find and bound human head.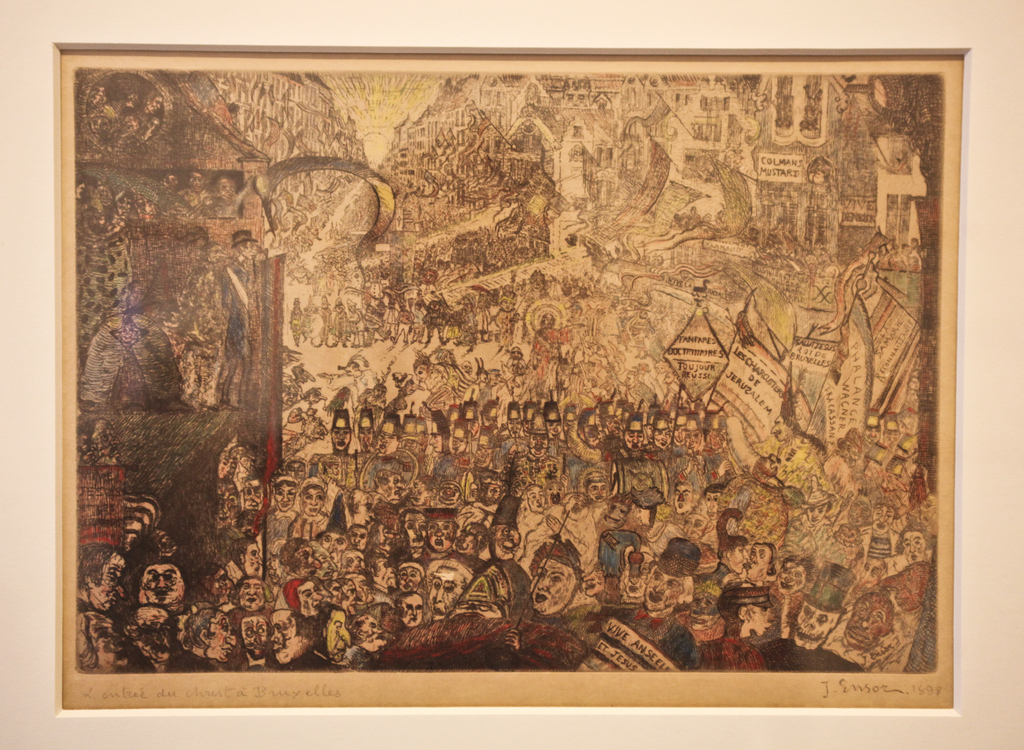
Bound: rect(400, 594, 430, 631).
